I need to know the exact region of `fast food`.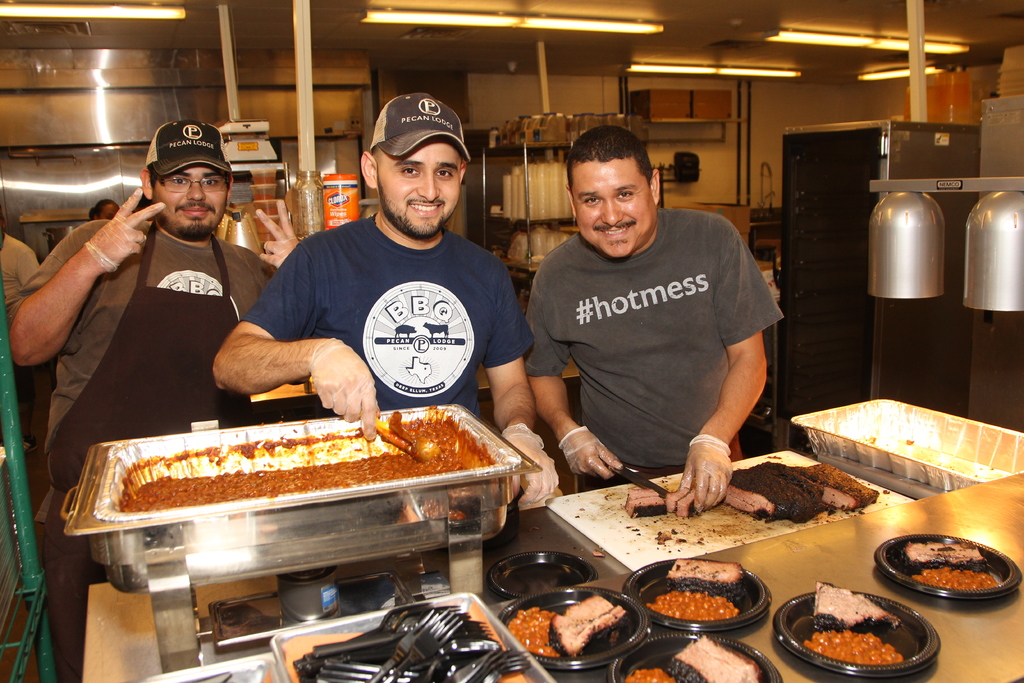
Region: Rect(649, 589, 734, 625).
